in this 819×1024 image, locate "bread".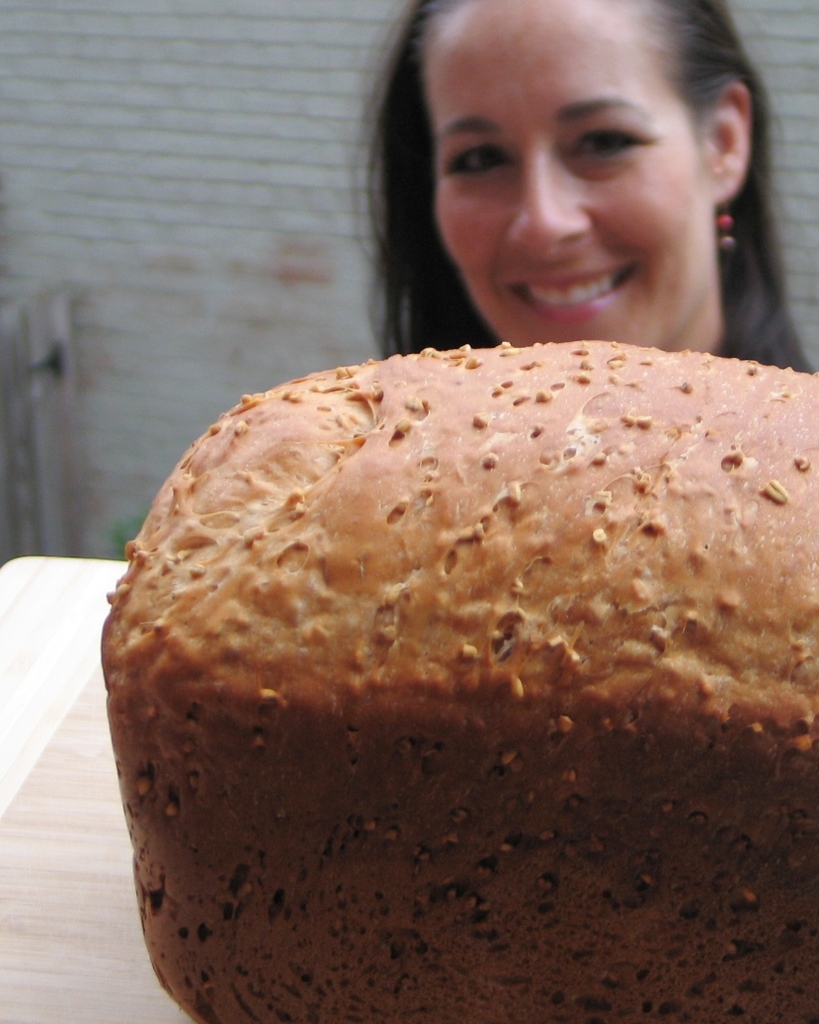
Bounding box: x1=127 y1=345 x2=774 y2=1005.
